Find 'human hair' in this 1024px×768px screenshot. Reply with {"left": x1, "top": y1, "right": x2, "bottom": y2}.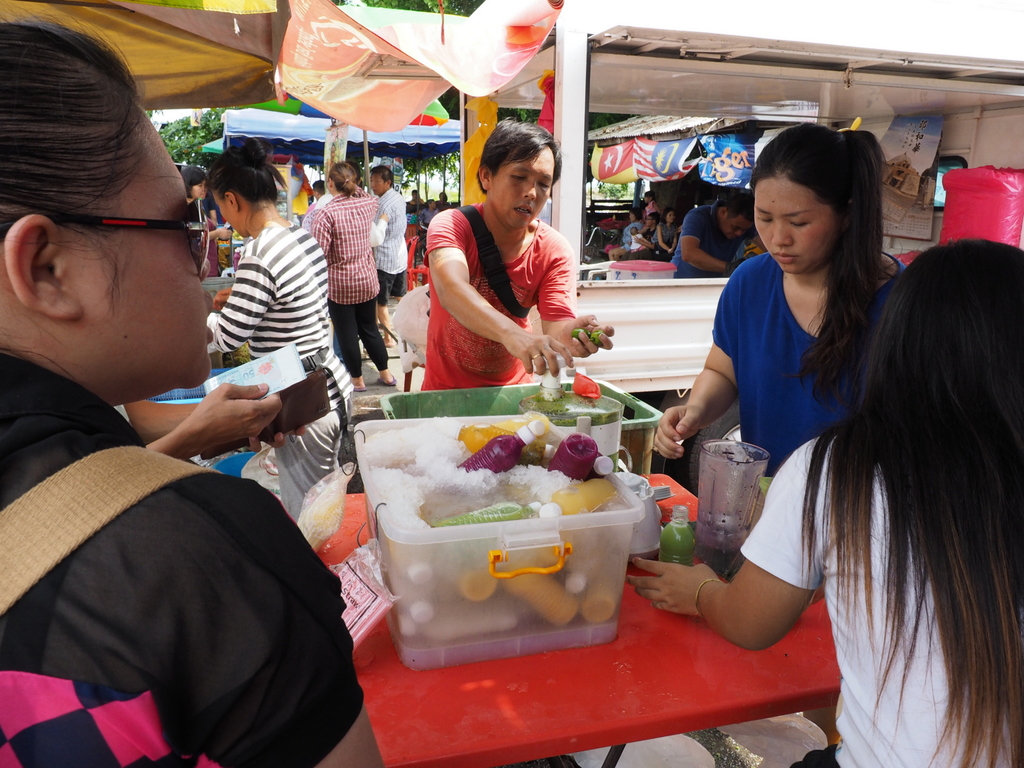
{"left": 179, "top": 166, "right": 198, "bottom": 200}.
